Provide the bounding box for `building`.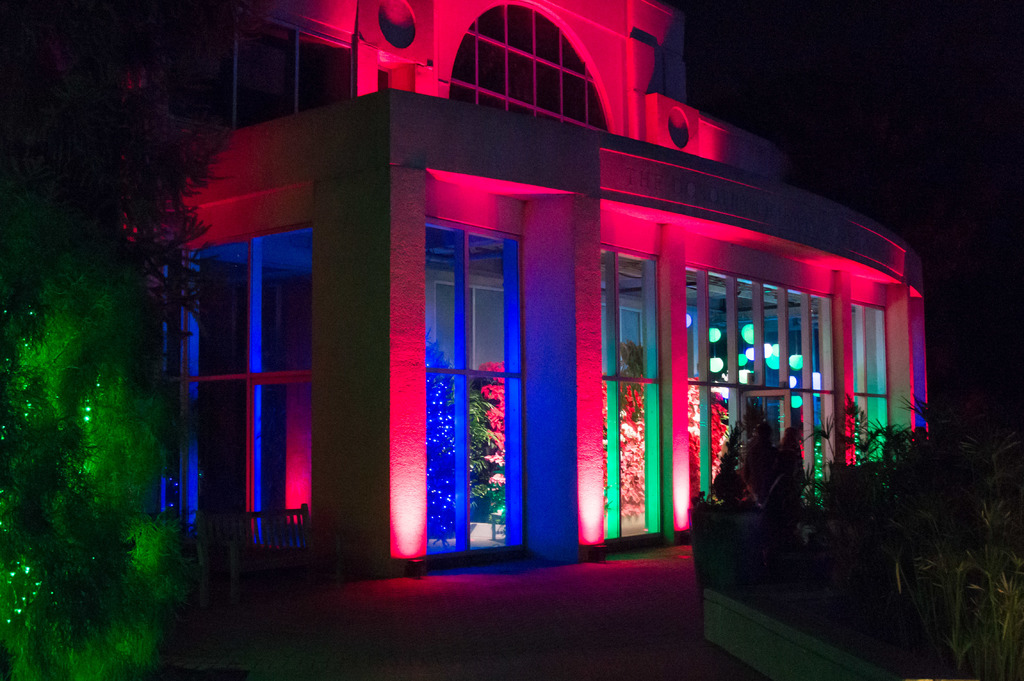
100:0:915:601.
